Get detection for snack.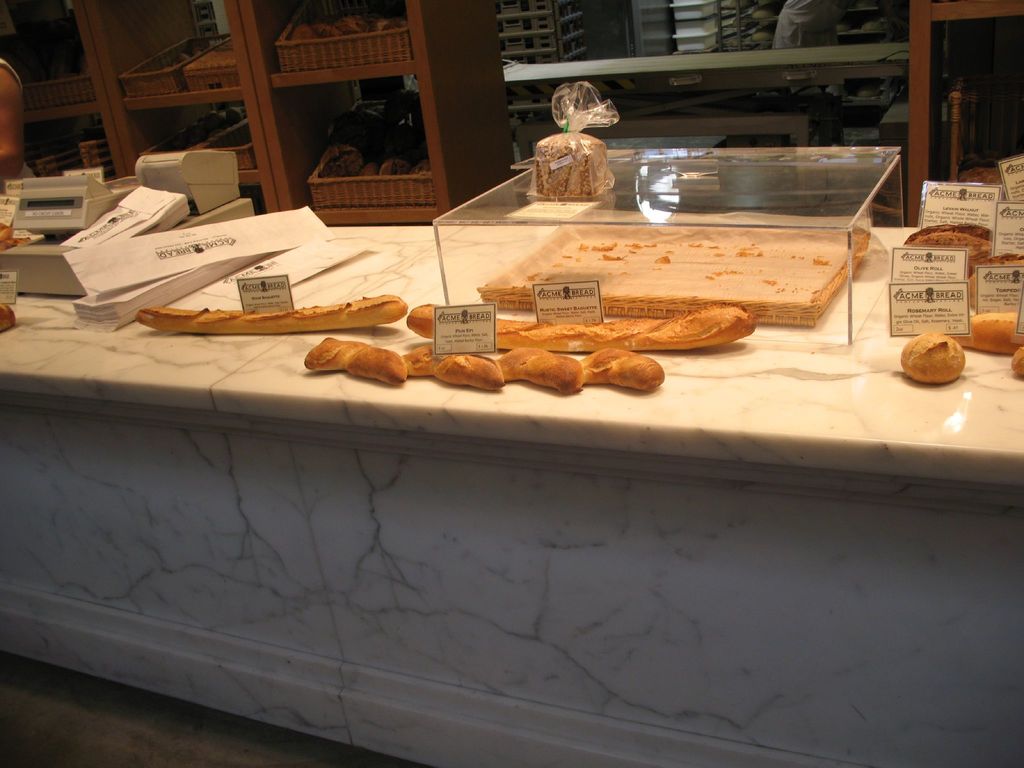
Detection: bbox(967, 251, 1023, 312).
